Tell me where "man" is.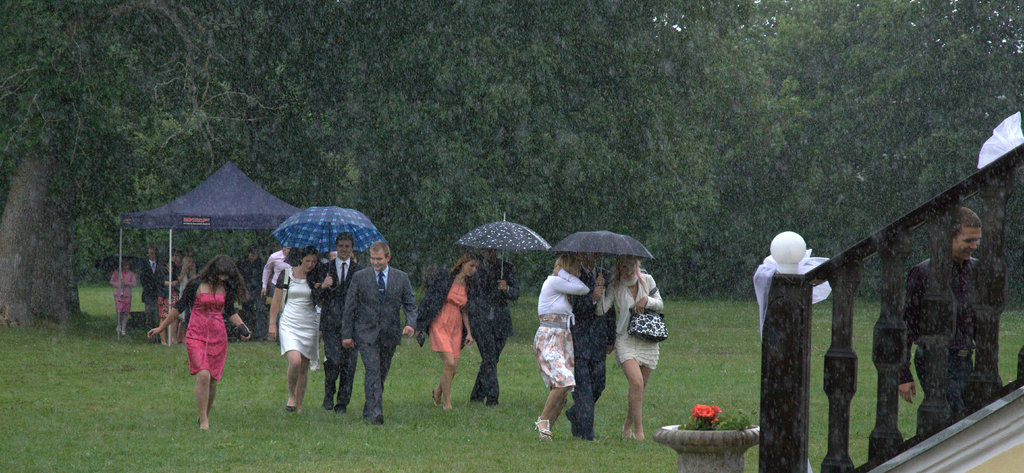
"man" is at Rect(455, 245, 514, 408).
